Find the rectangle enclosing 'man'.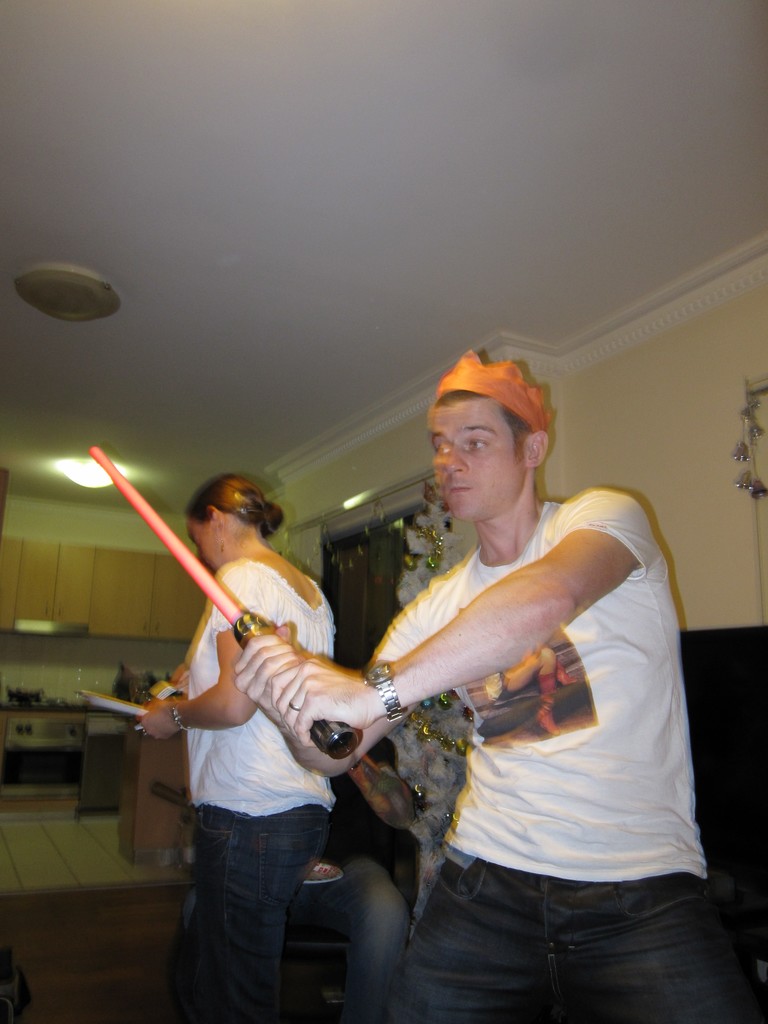
pyautogui.locateOnScreen(221, 350, 644, 1007).
